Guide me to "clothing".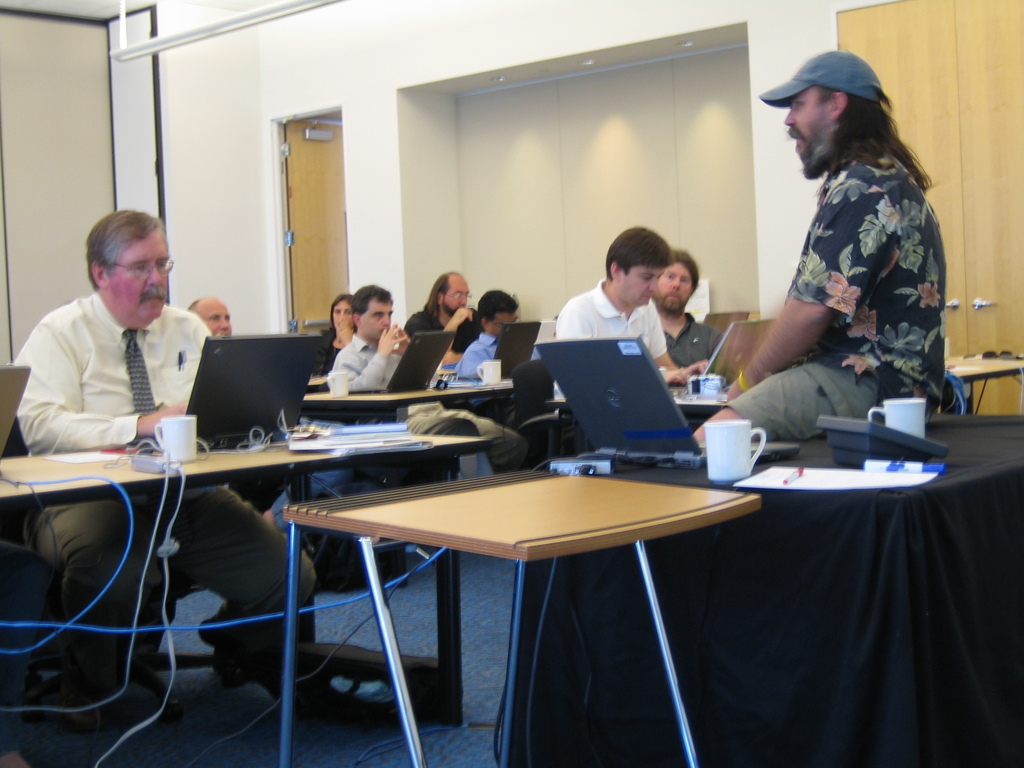
Guidance: (left=662, top=314, right=727, bottom=373).
